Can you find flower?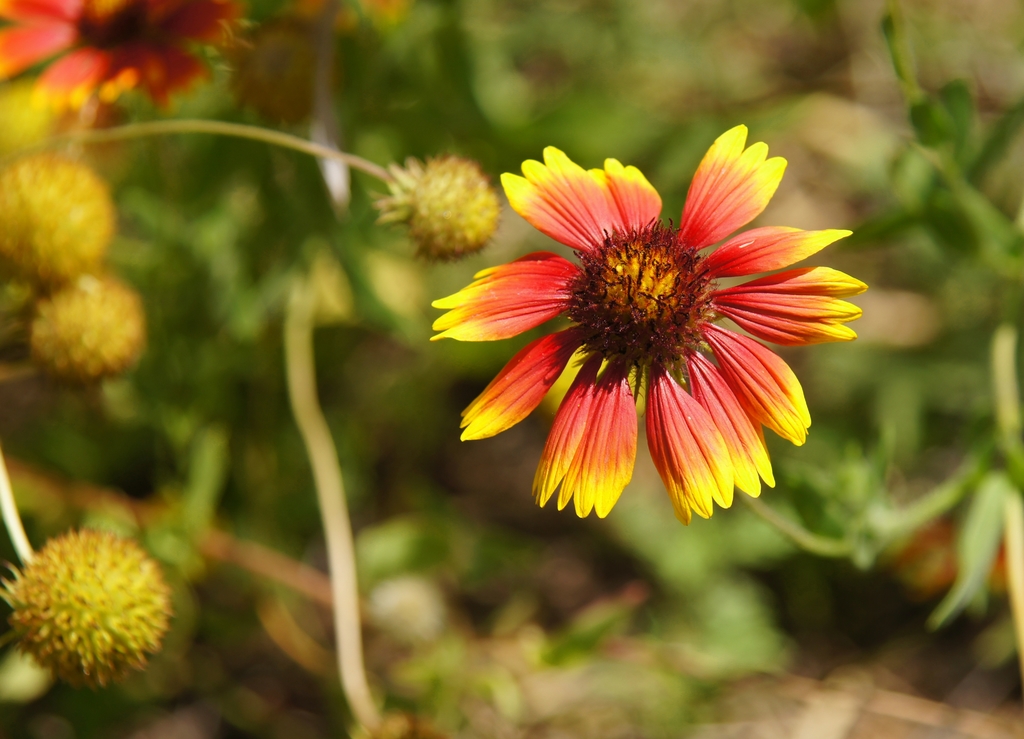
Yes, bounding box: pyautogui.locateOnScreen(428, 122, 865, 521).
